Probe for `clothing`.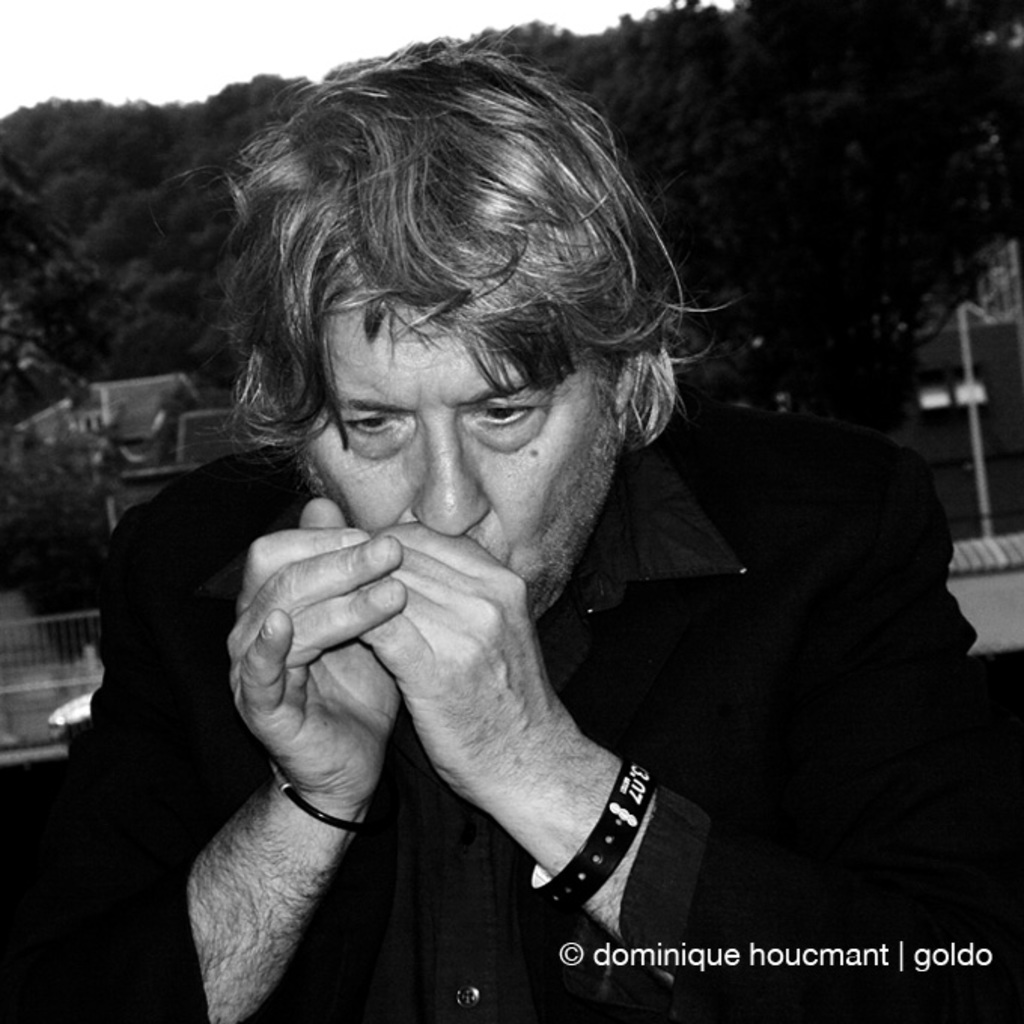
Probe result: {"x1": 149, "y1": 358, "x2": 967, "y2": 983}.
